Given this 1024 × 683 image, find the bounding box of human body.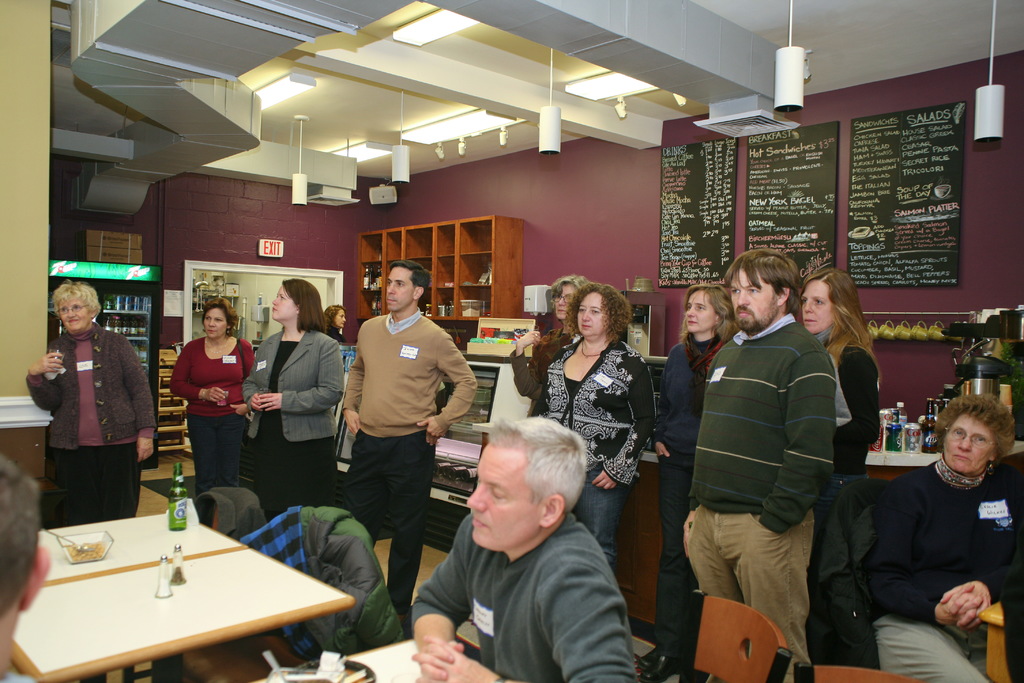
(670, 254, 831, 682).
